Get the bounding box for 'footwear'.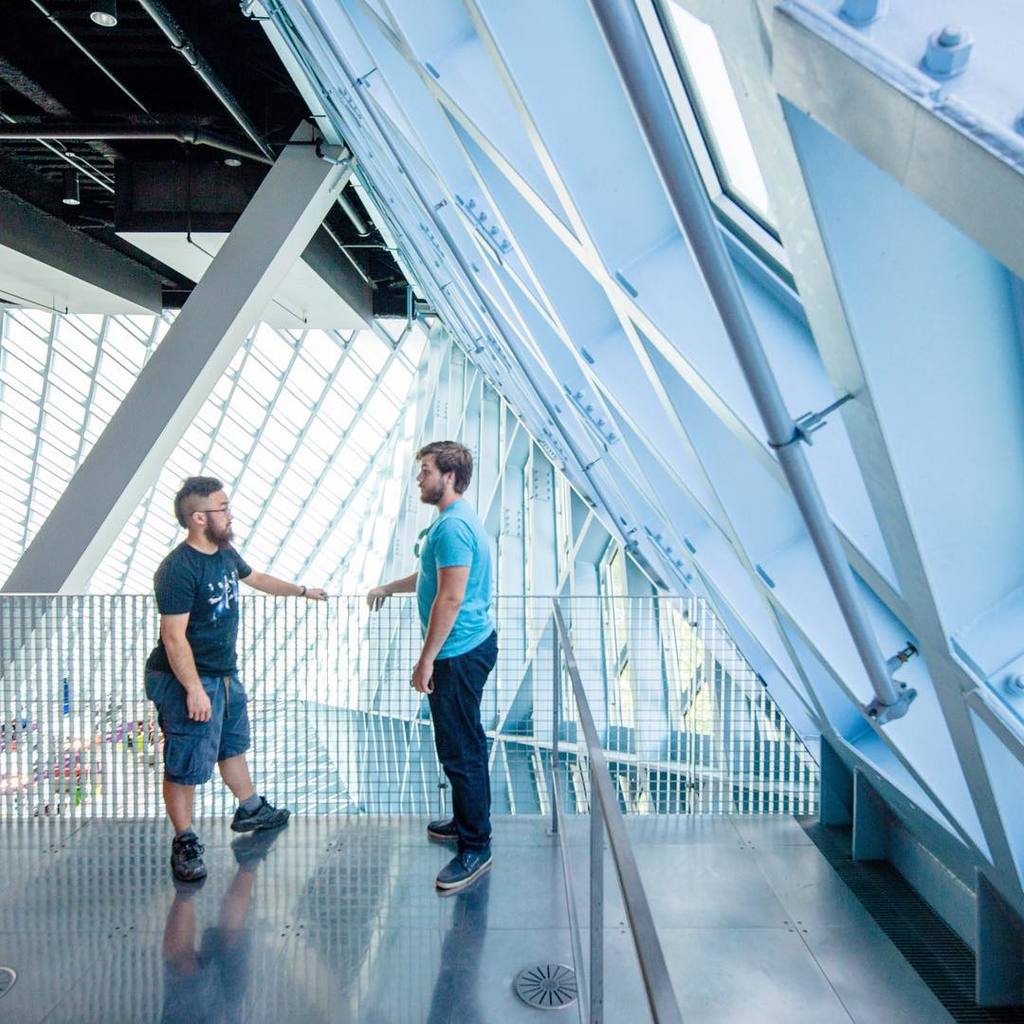
{"left": 165, "top": 834, "right": 210, "bottom": 880}.
